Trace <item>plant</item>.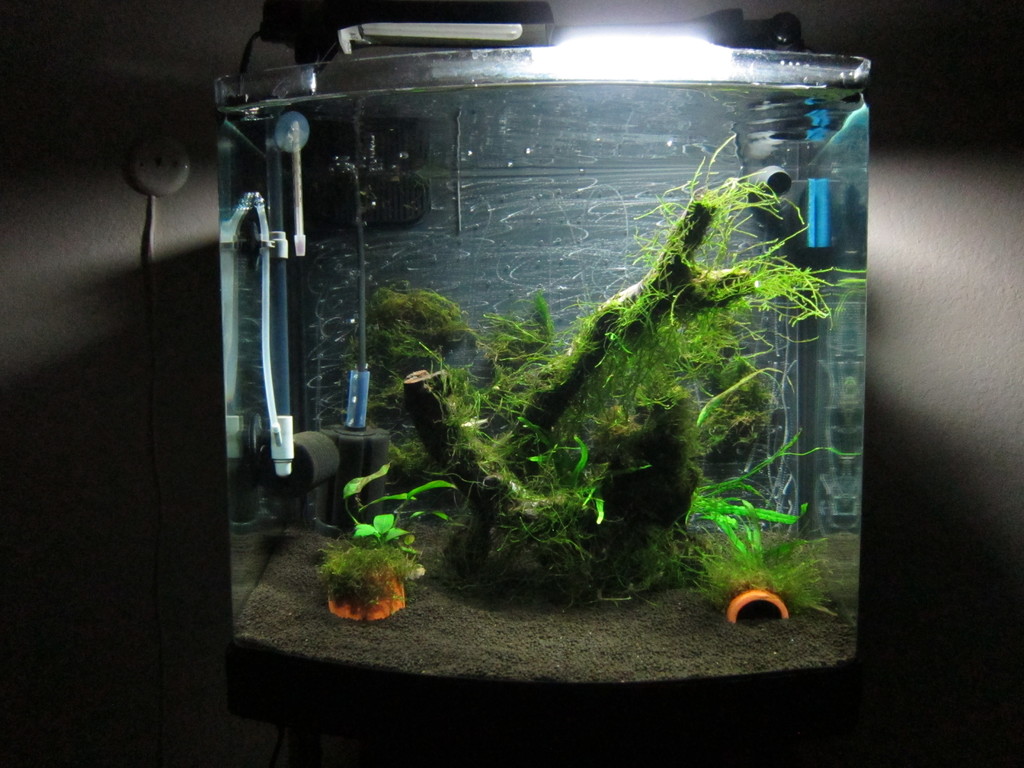
Traced to 410:124:874:606.
